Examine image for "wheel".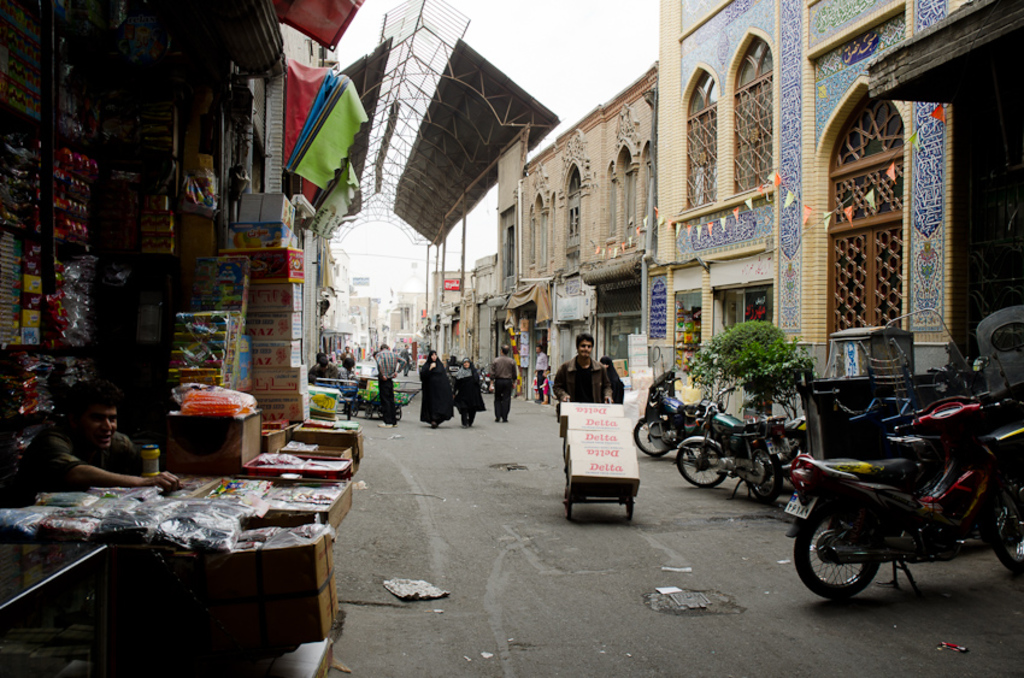
Examination result: x1=561, y1=487, x2=572, y2=521.
